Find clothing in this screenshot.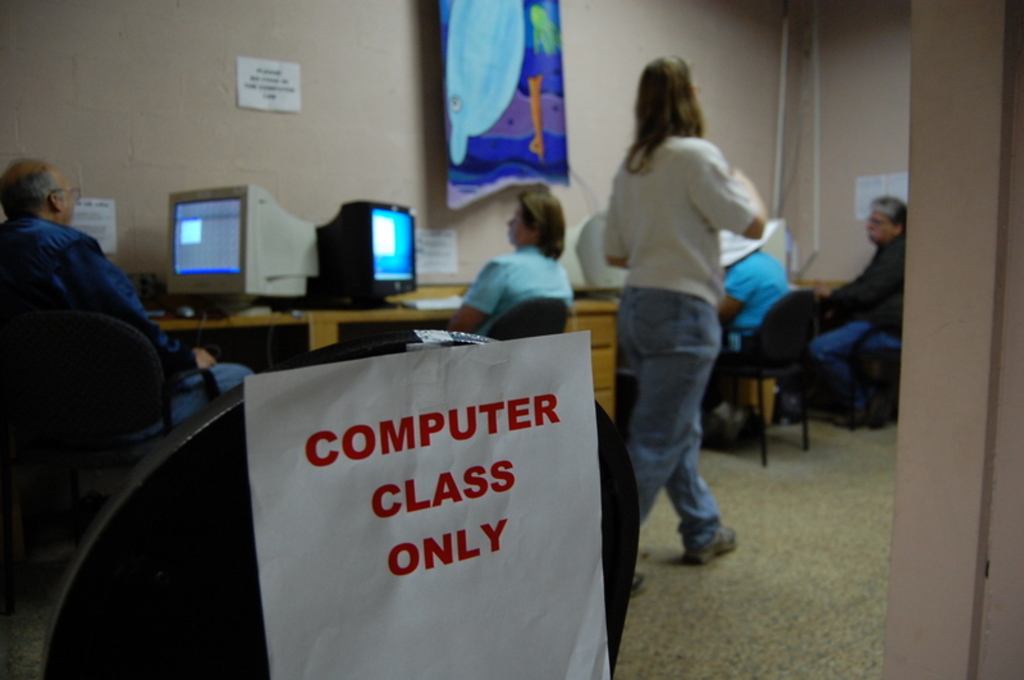
The bounding box for clothing is (left=810, top=225, right=920, bottom=409).
